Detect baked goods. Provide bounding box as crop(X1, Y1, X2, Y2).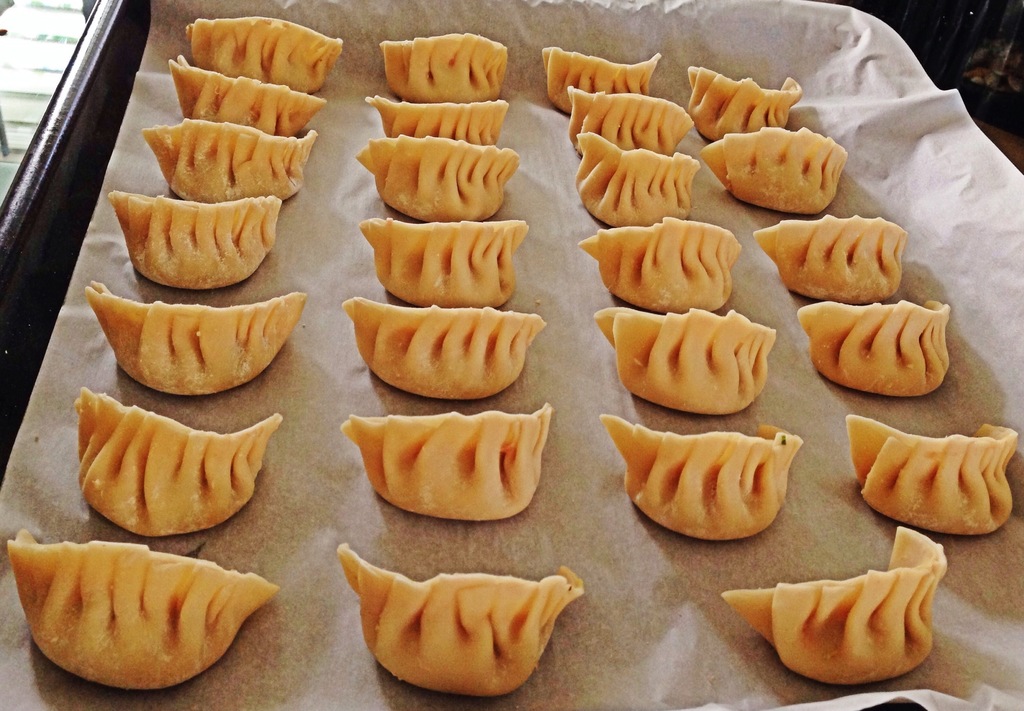
crop(5, 527, 280, 694).
